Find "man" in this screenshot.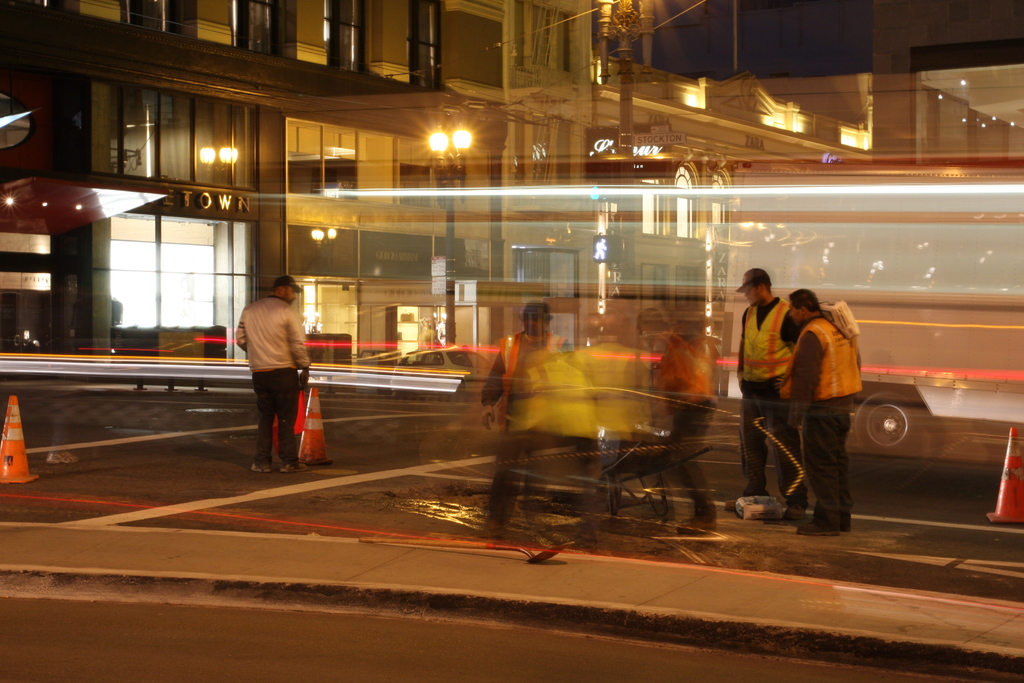
The bounding box for "man" is 564, 312, 664, 516.
